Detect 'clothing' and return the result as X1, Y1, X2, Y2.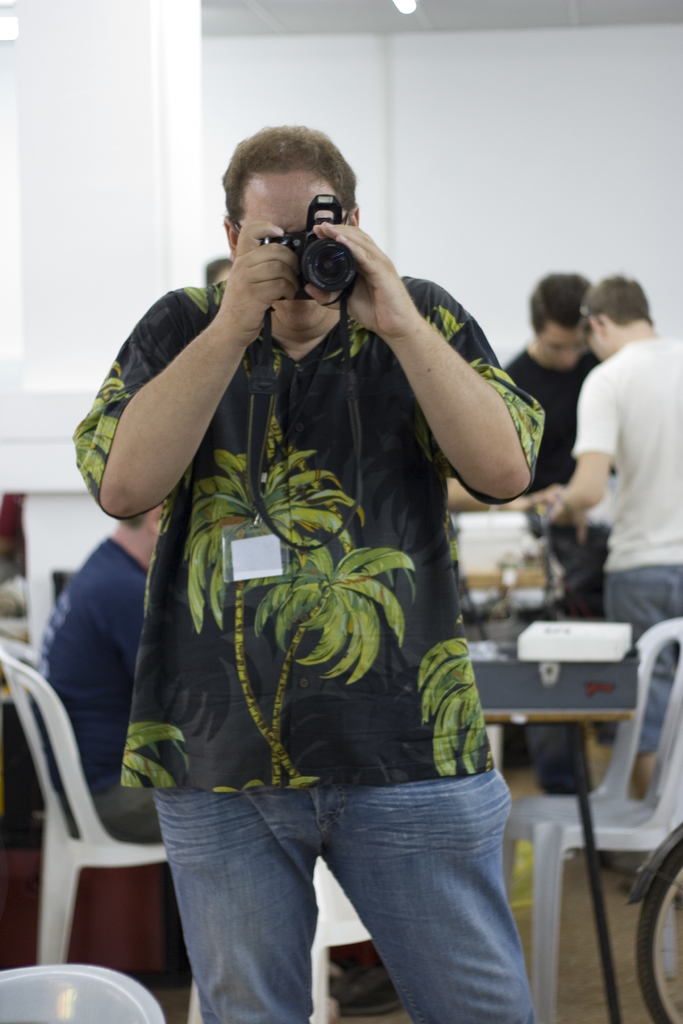
0, 533, 194, 853.
